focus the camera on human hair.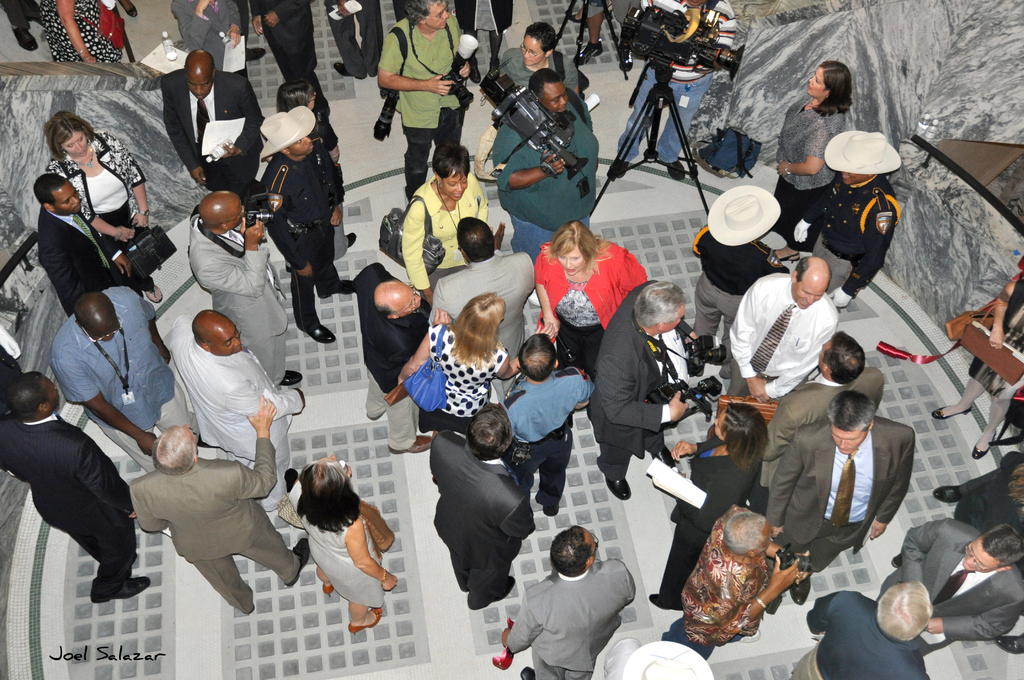
Focus region: 43:108:99:164.
